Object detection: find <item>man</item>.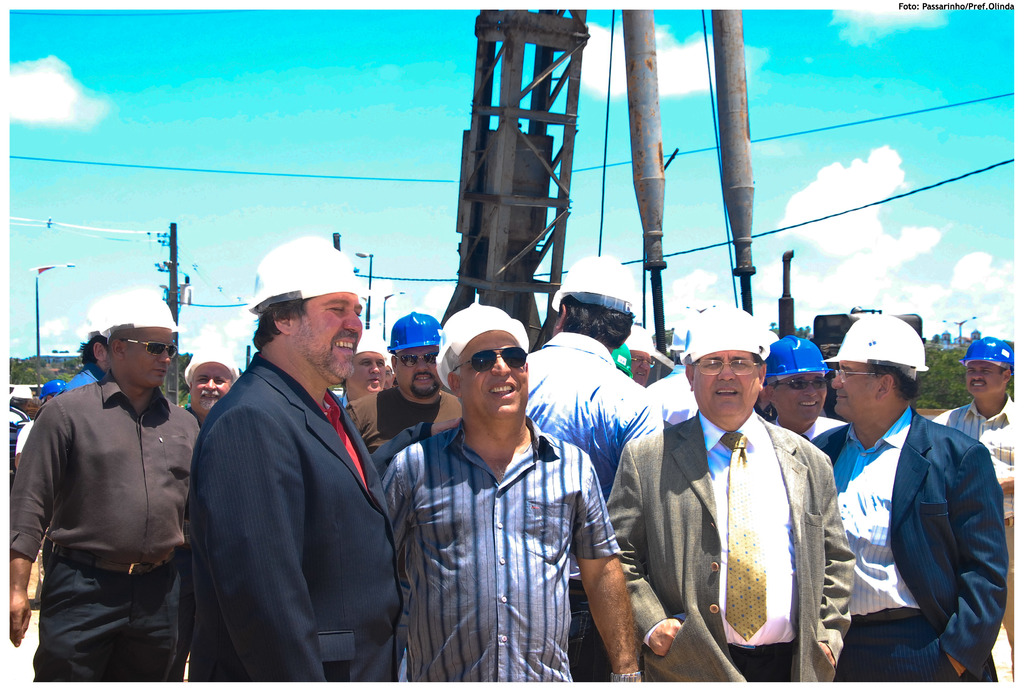
799:308:1007:689.
